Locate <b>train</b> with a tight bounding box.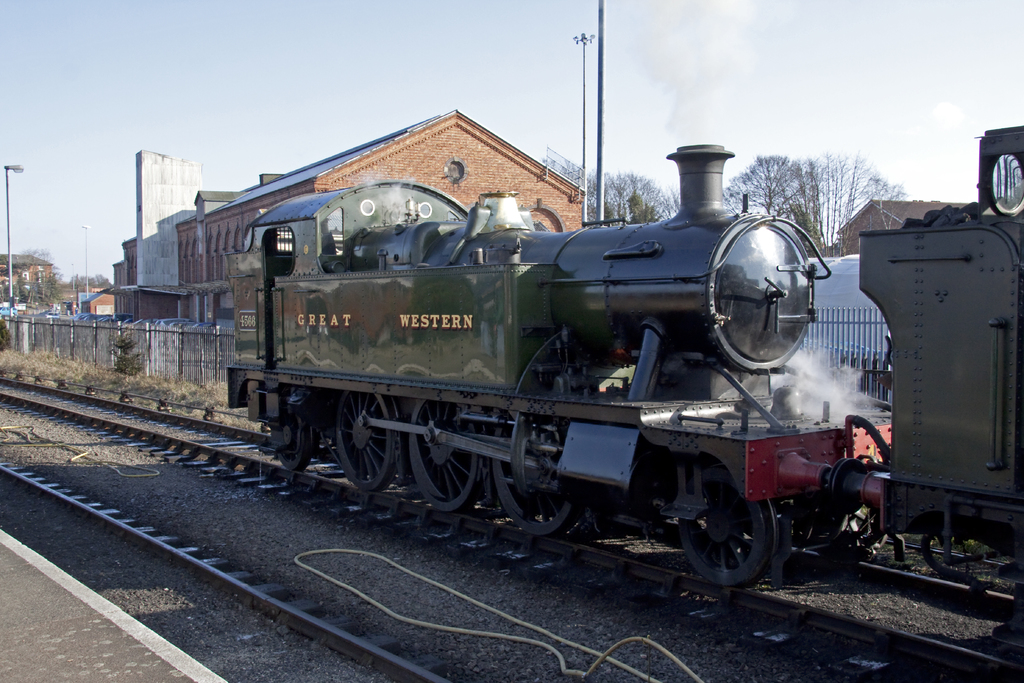
[left=225, top=123, right=1023, bottom=583].
